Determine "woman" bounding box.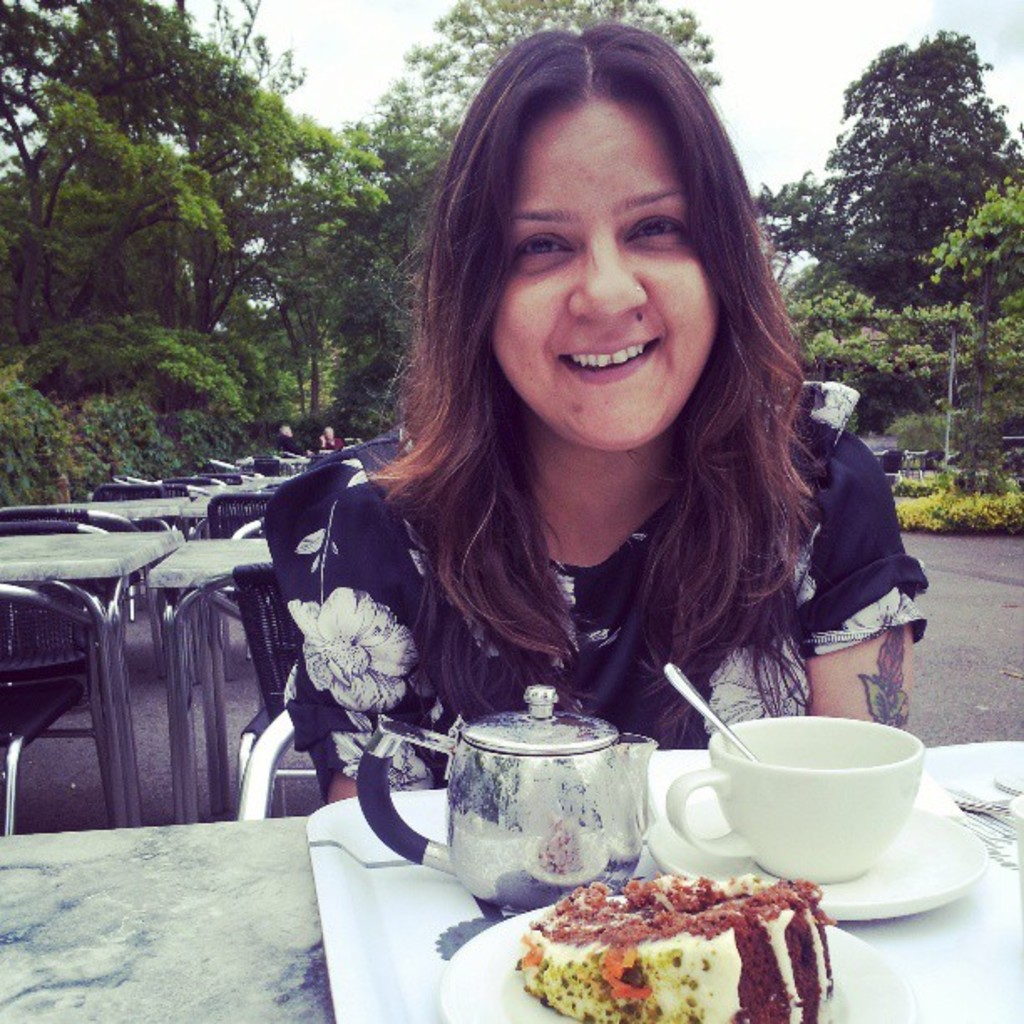
Determined: x1=254 y1=37 x2=932 y2=870.
